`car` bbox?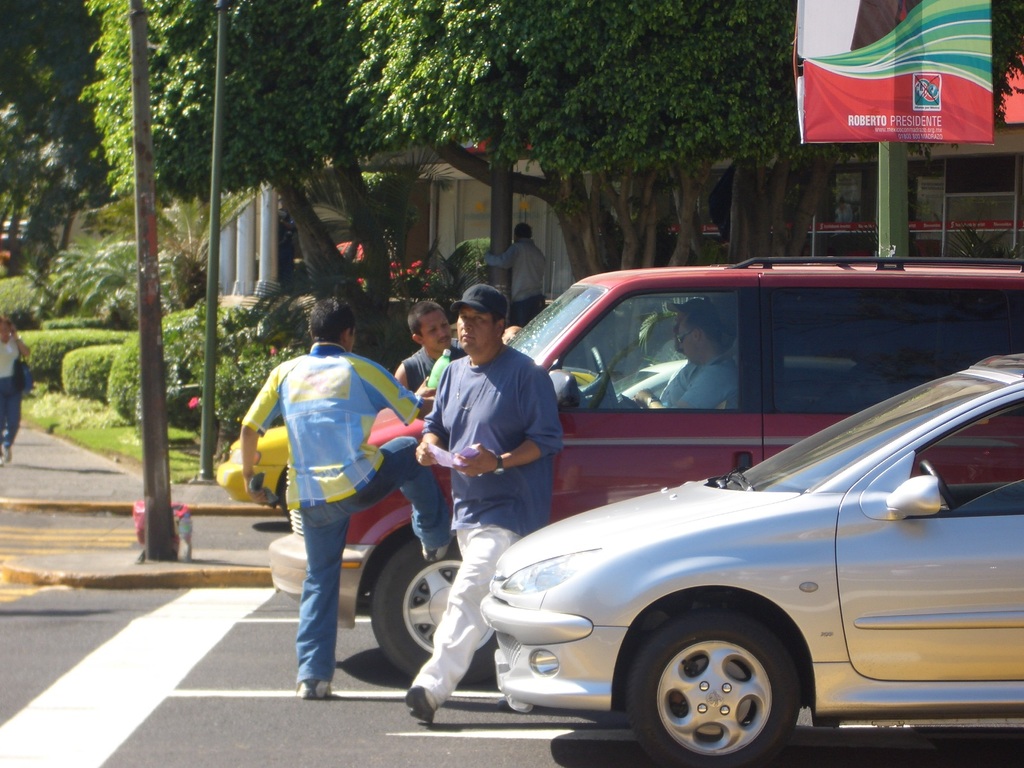
bbox=[211, 421, 291, 508]
